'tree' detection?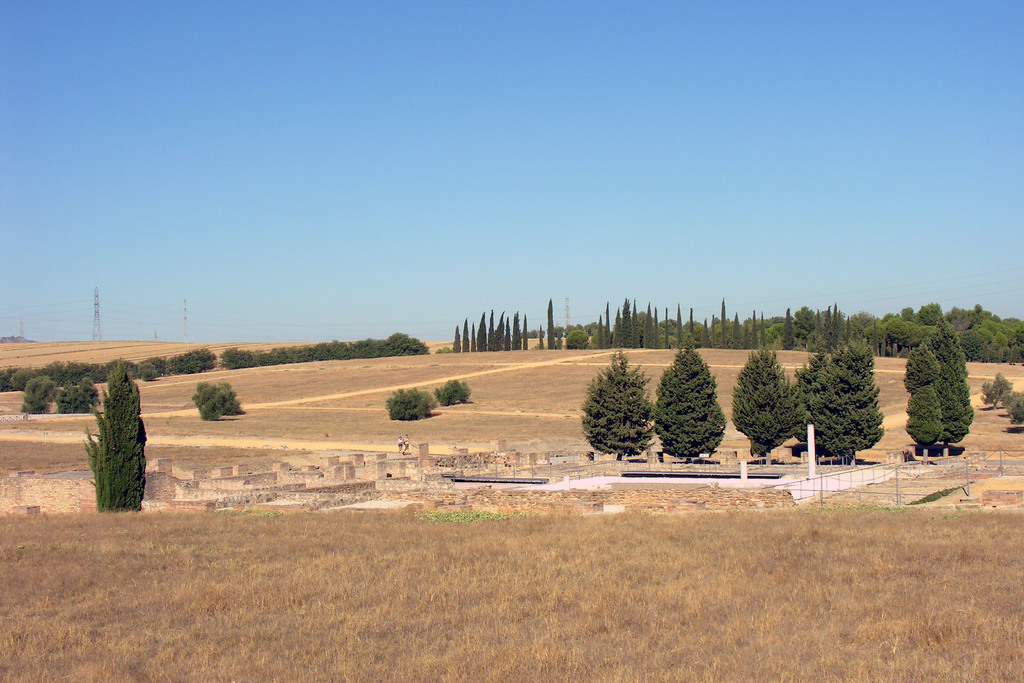
(981,370,1014,403)
